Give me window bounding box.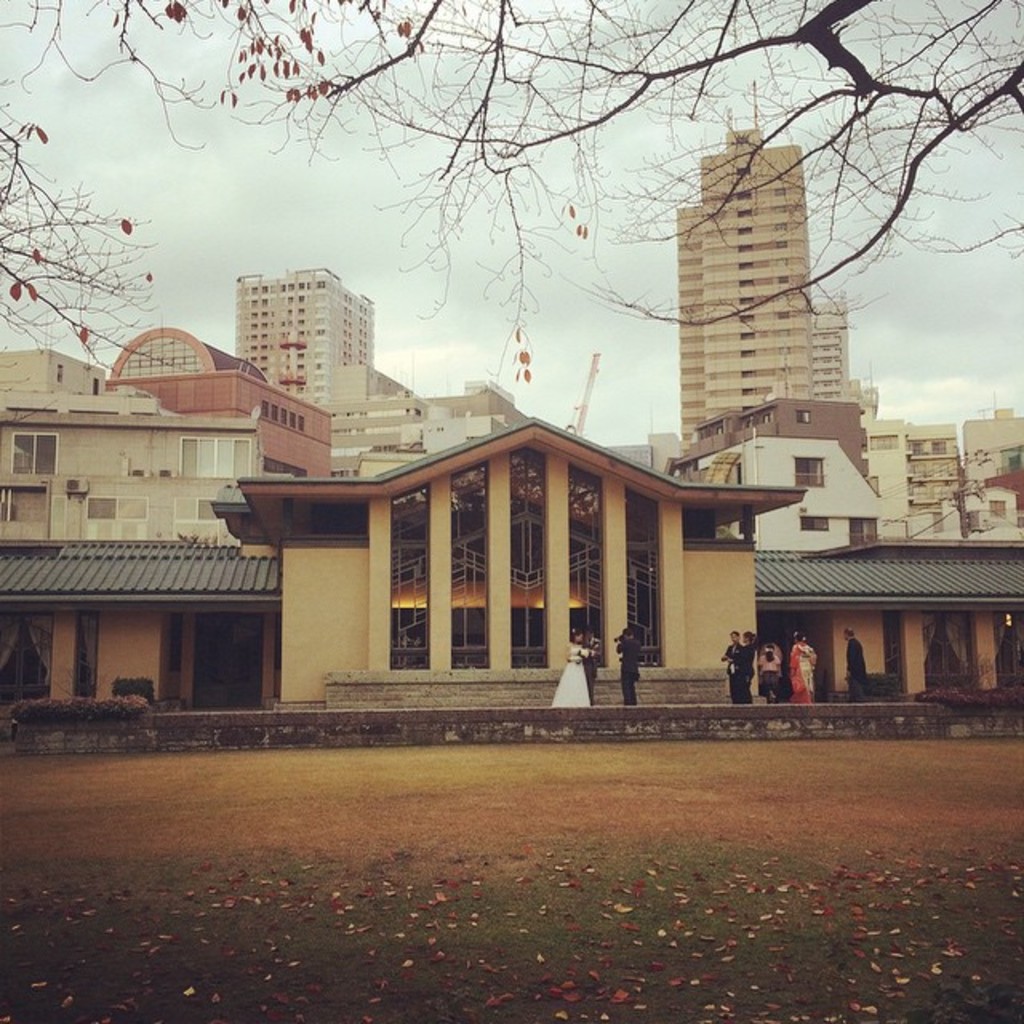
845 518 880 544.
